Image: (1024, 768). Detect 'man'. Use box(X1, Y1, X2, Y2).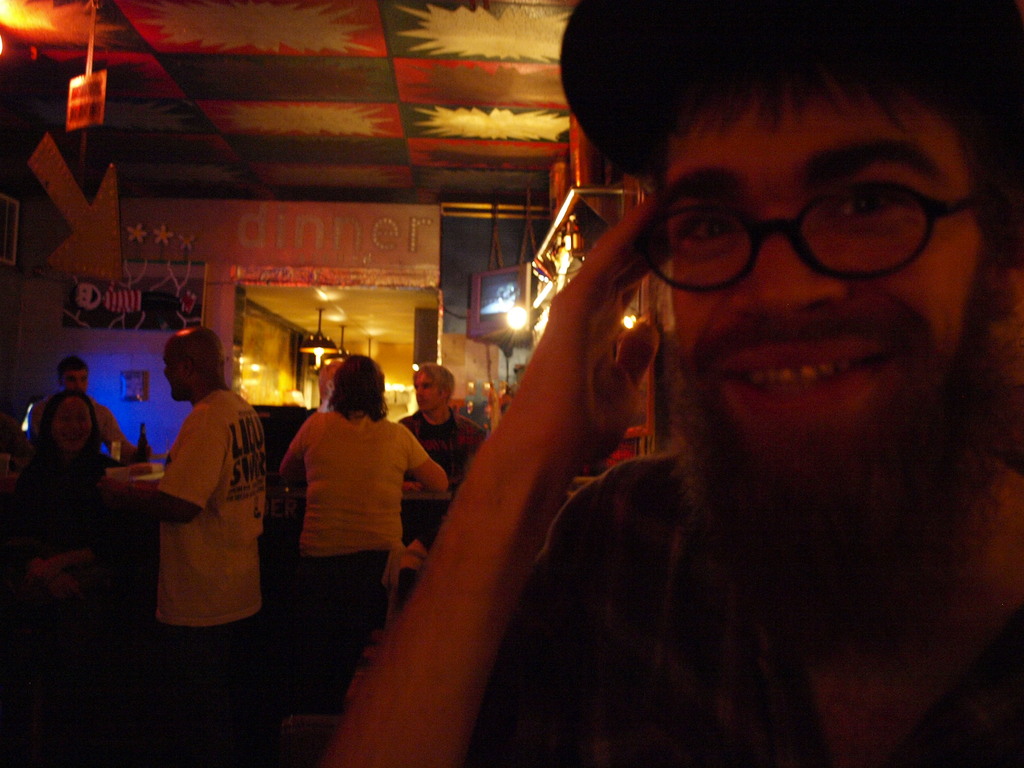
box(28, 362, 150, 460).
